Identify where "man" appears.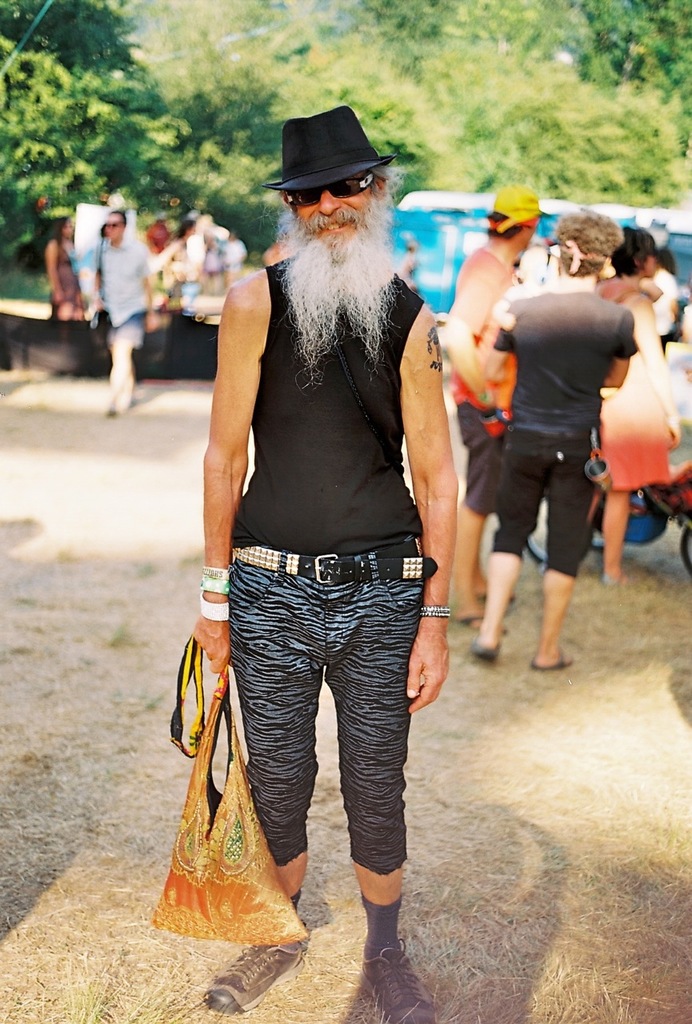
Appears at x1=467 y1=201 x2=633 y2=679.
